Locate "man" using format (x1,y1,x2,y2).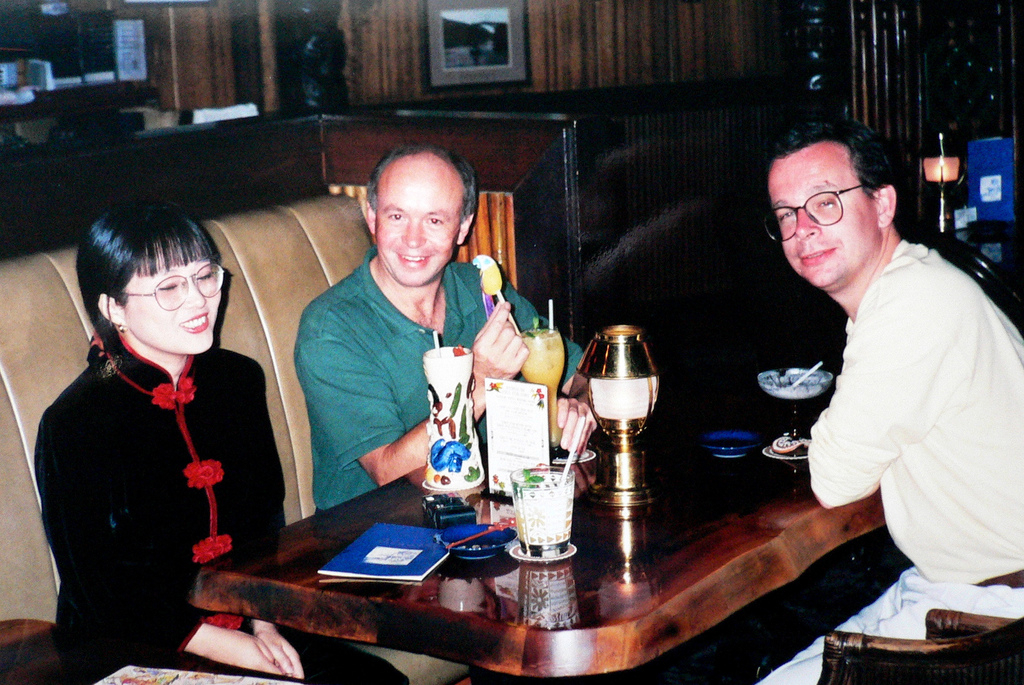
(293,145,586,518).
